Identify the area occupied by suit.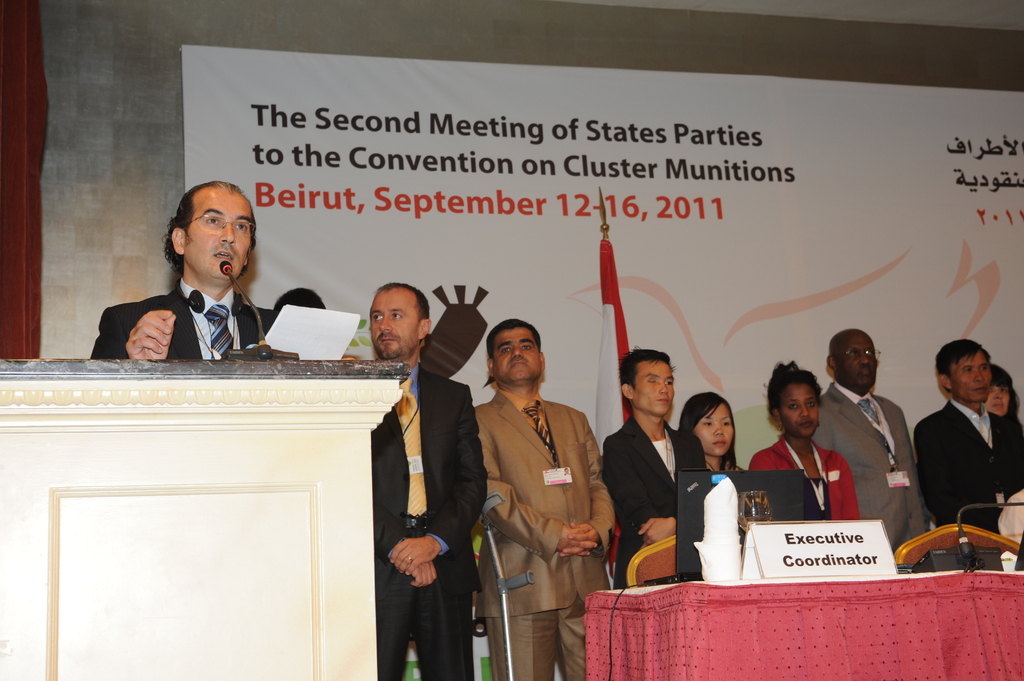
Area: [left=604, top=407, right=708, bottom=582].
